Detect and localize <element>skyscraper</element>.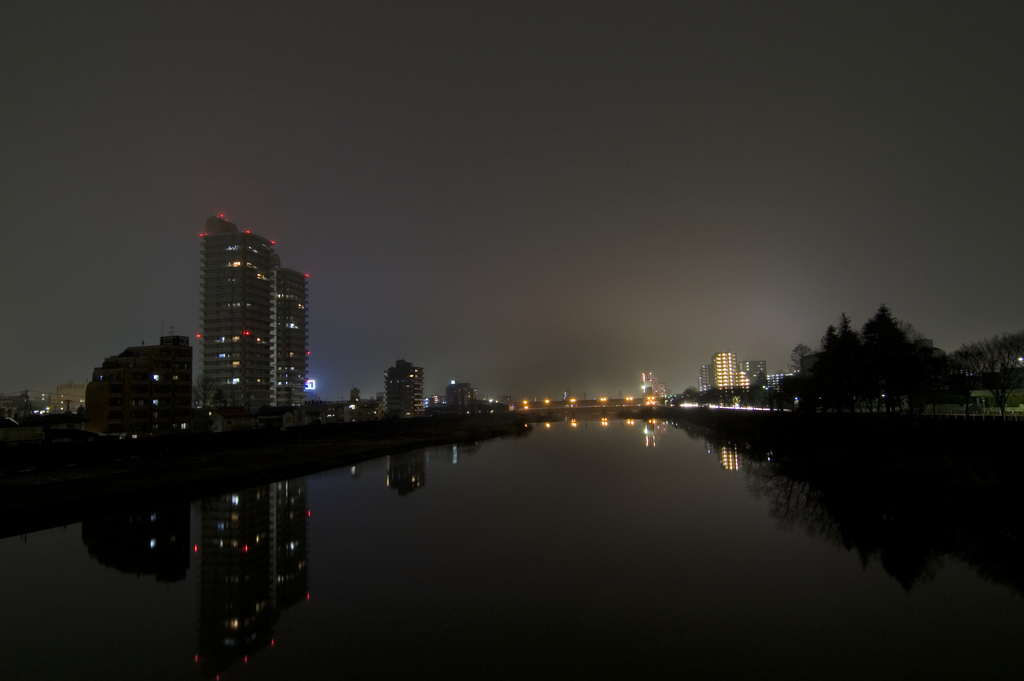
Localized at Rect(191, 208, 314, 419).
